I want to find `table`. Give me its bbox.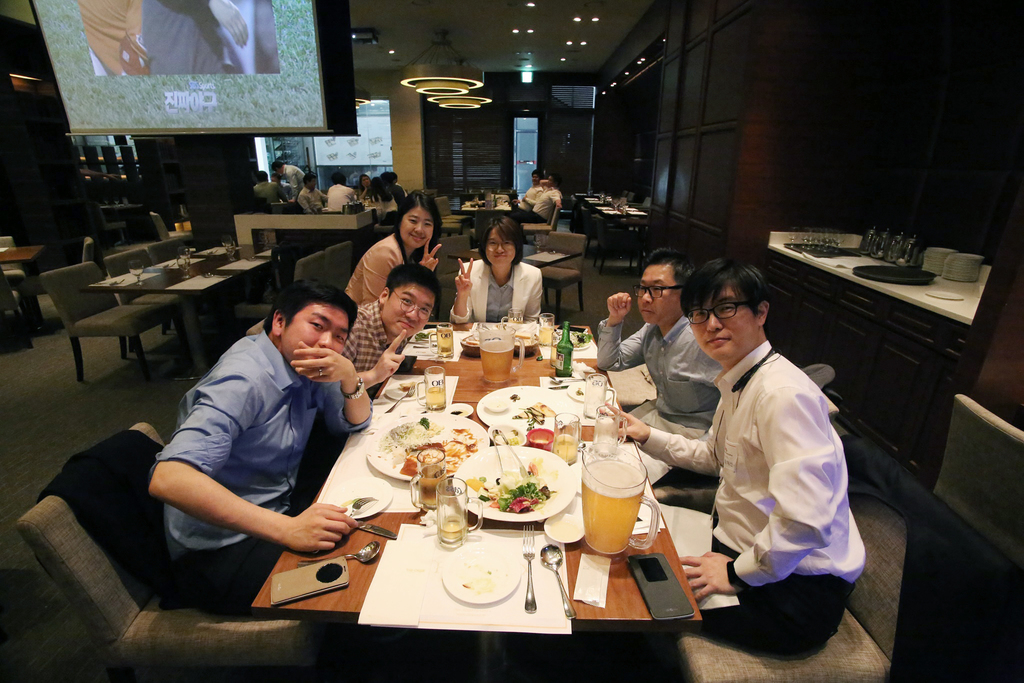
select_region(1, 244, 39, 323).
